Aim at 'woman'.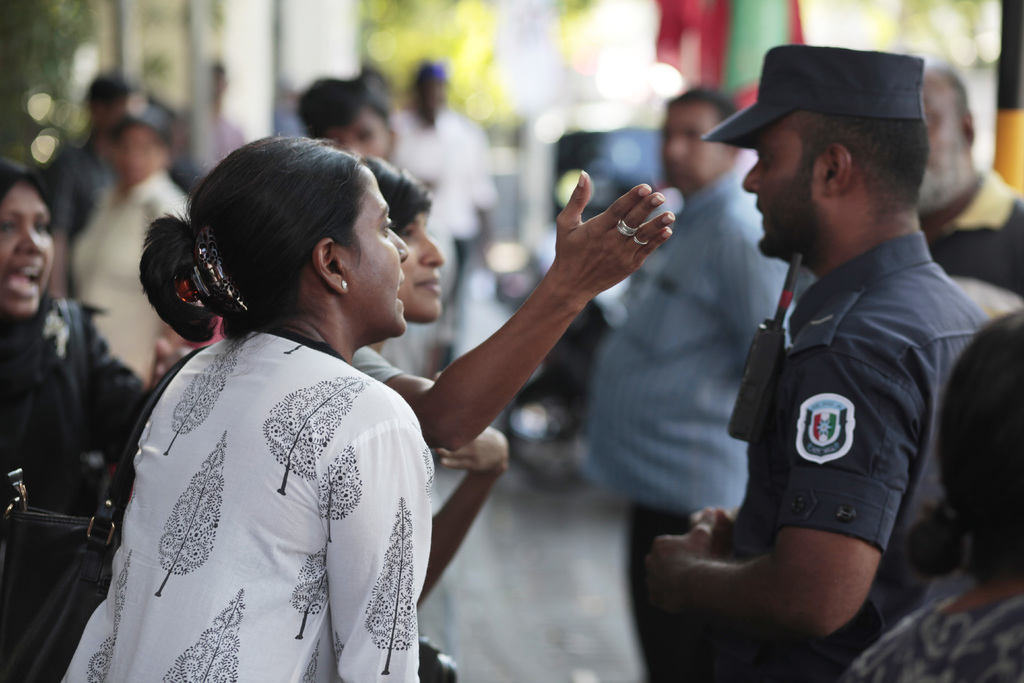
Aimed at <box>0,181,170,516</box>.
